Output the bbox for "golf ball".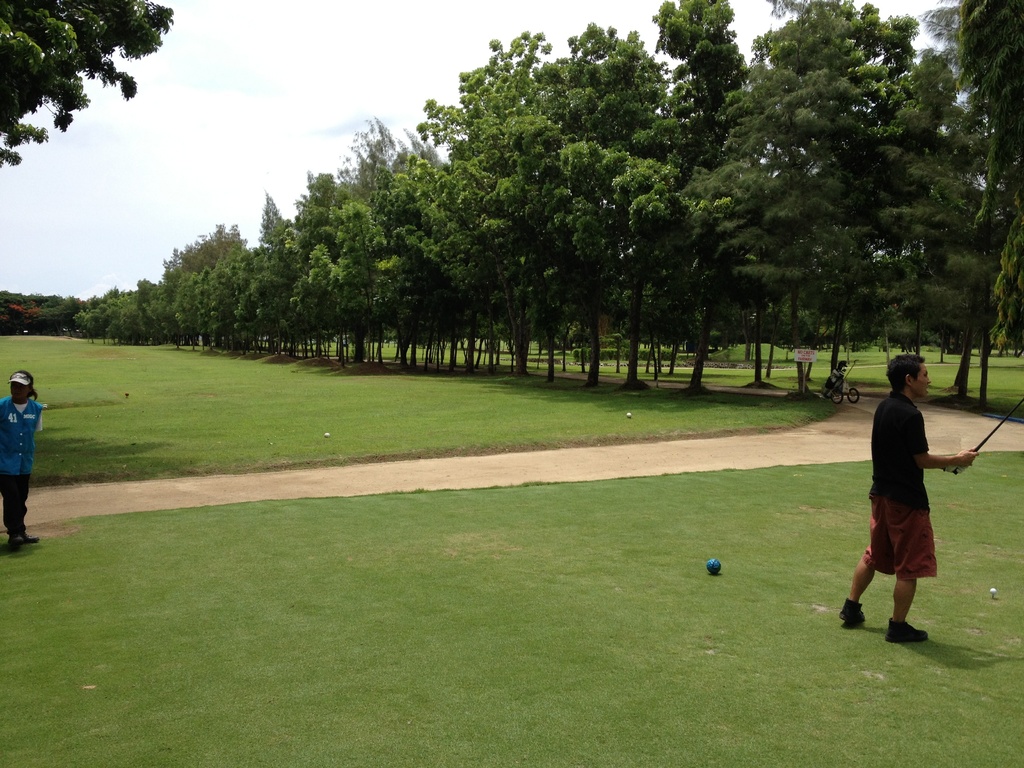
left=707, top=558, right=721, bottom=572.
